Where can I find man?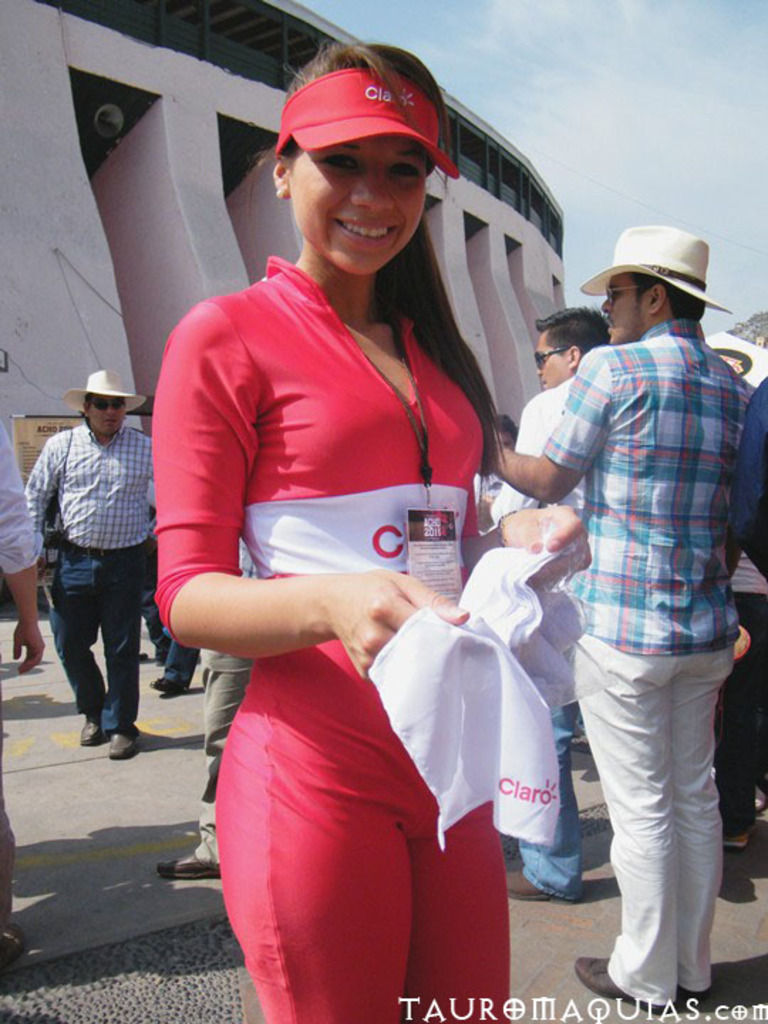
You can find it at [21,360,161,769].
